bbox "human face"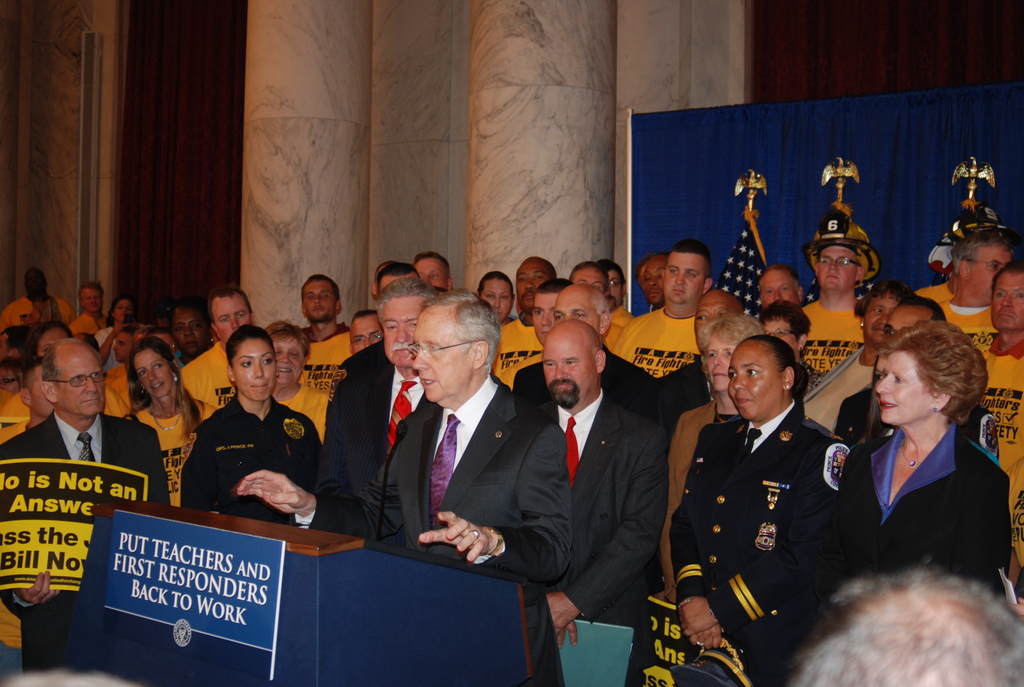
(left=534, top=292, right=556, bottom=341)
